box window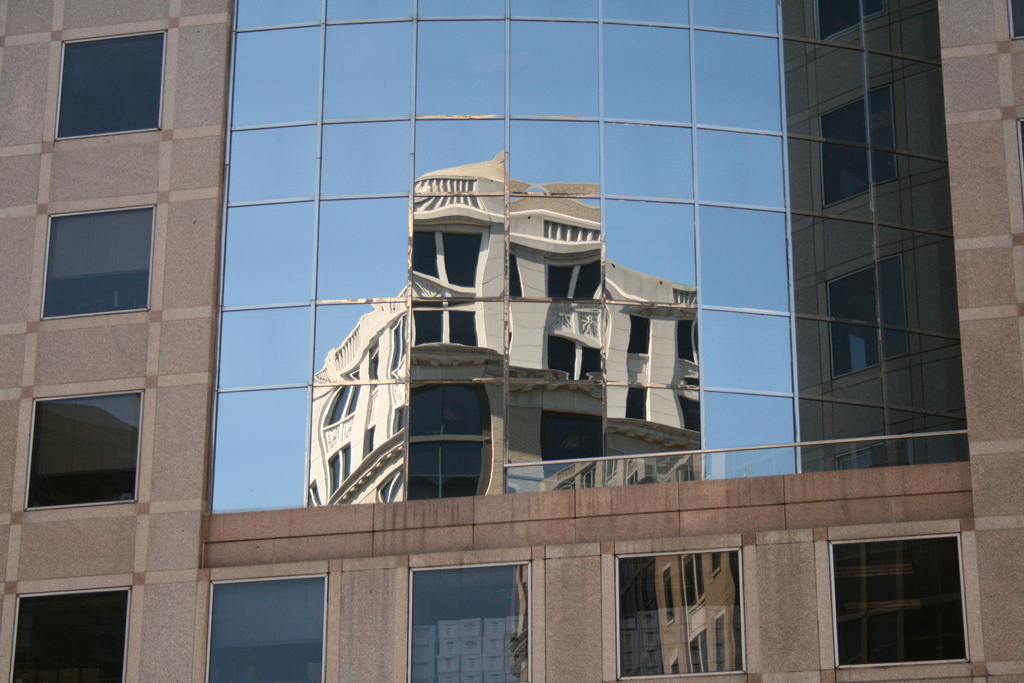
left=38, top=205, right=153, bottom=319
